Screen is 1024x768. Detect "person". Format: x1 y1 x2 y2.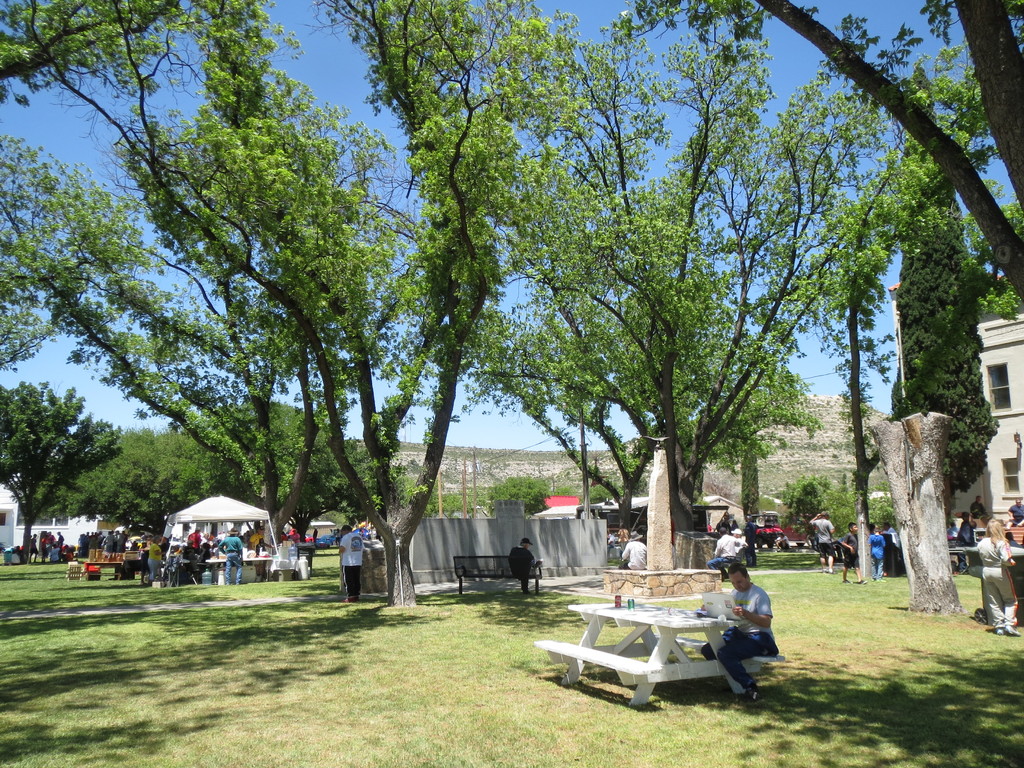
246 524 275 555.
